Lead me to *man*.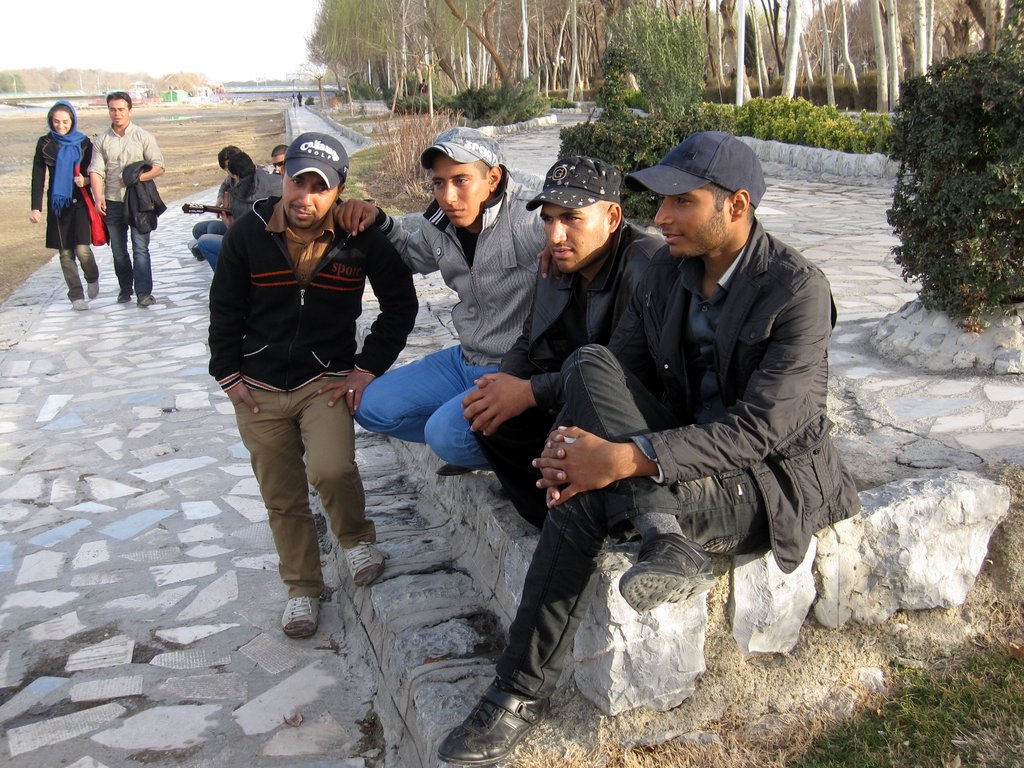
Lead to (left=351, top=127, right=555, bottom=475).
